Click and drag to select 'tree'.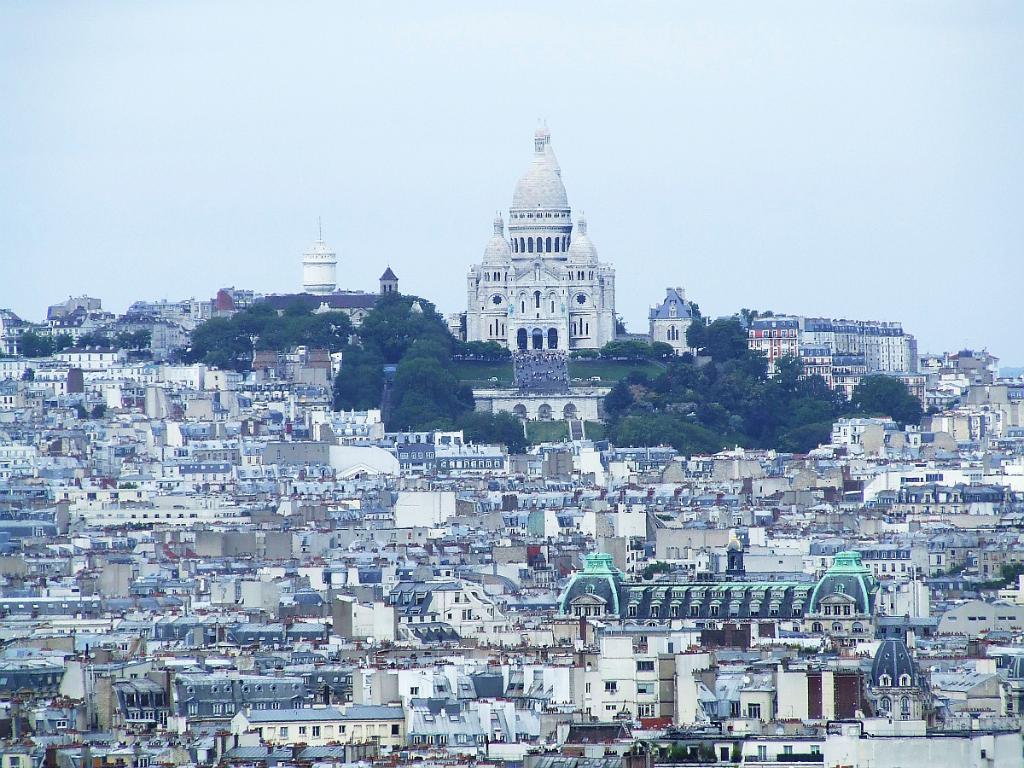
Selection: Rect(451, 404, 527, 453).
